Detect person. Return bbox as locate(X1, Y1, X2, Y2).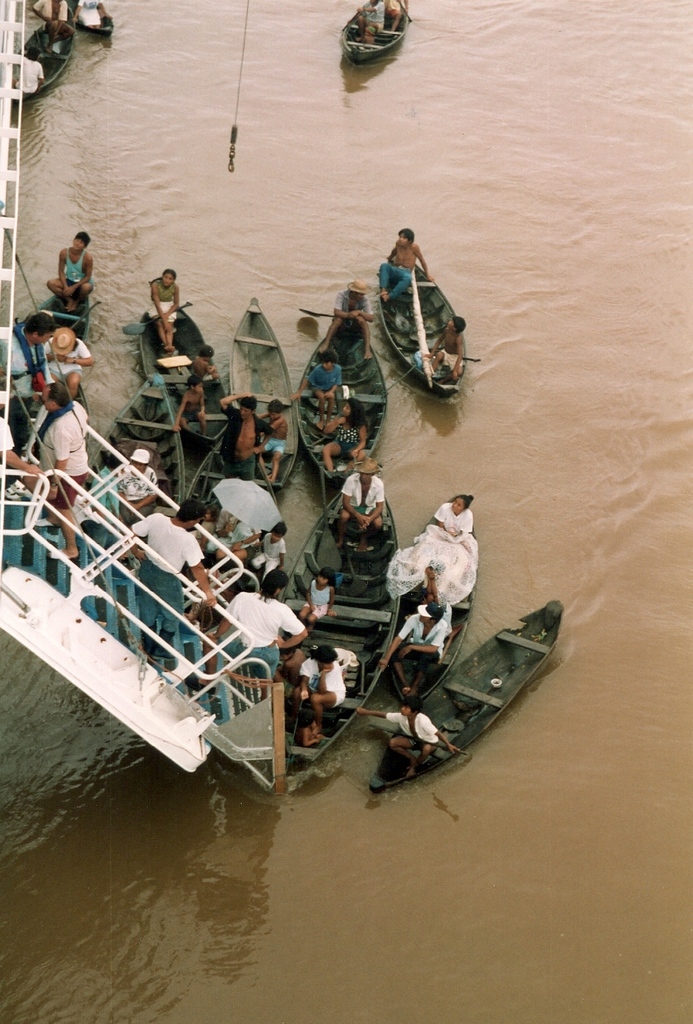
locate(319, 276, 373, 360).
